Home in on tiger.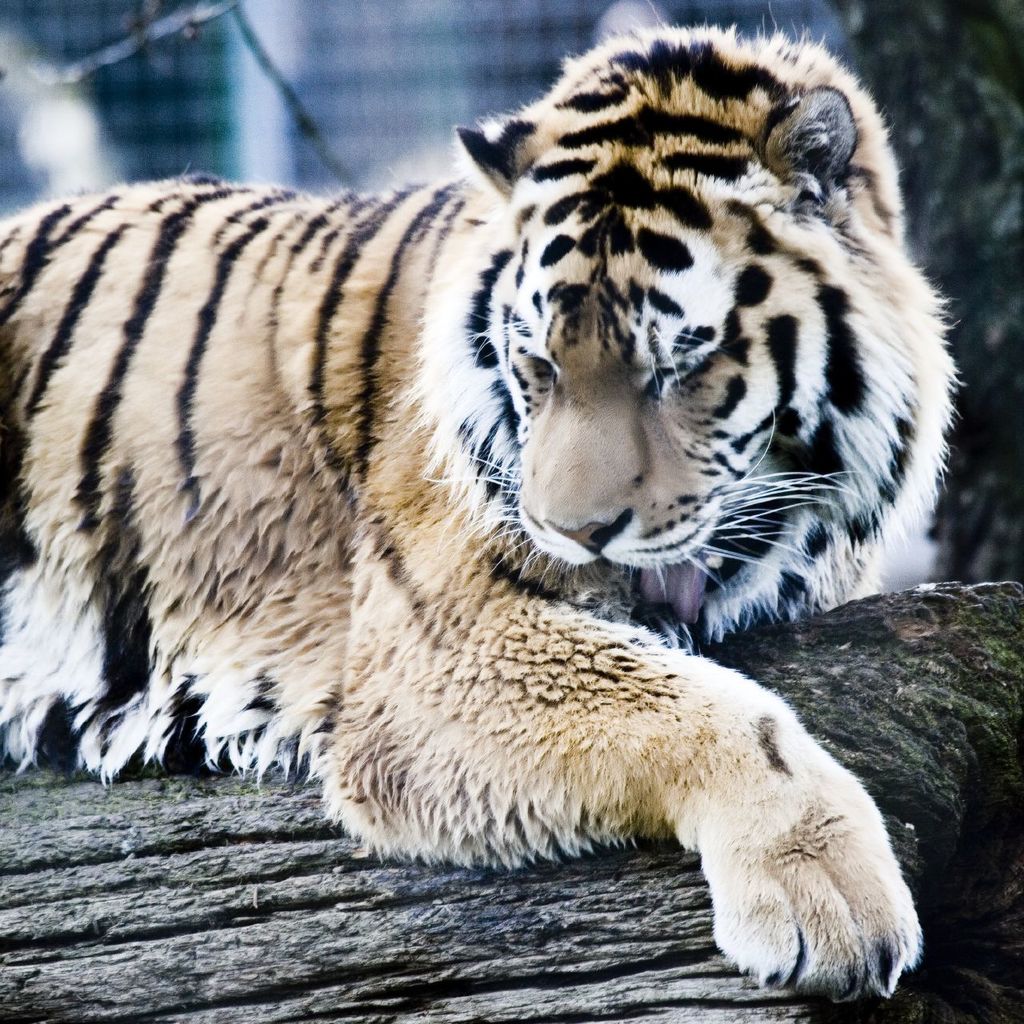
Homed in at (x1=0, y1=16, x2=958, y2=986).
